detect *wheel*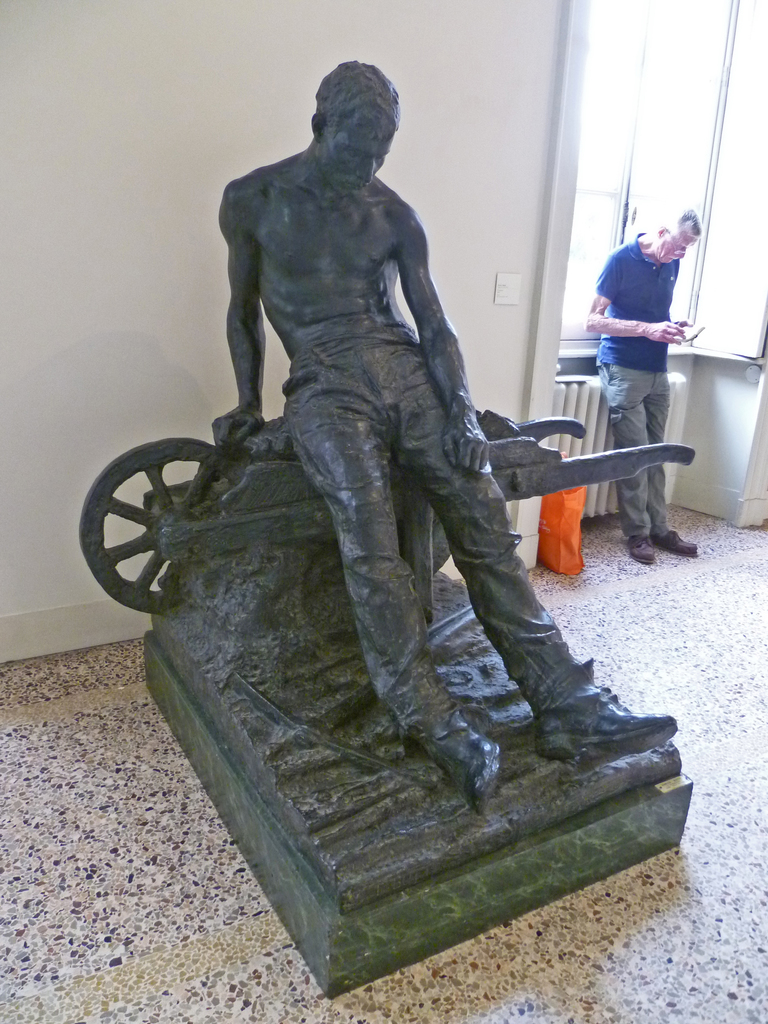
(82,426,261,608)
